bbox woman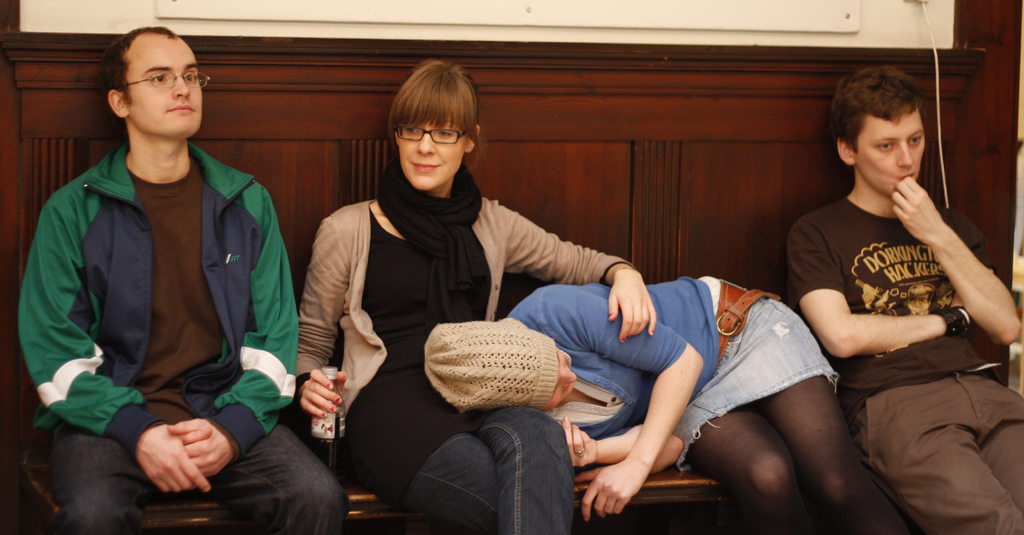
bbox=[419, 274, 918, 534]
